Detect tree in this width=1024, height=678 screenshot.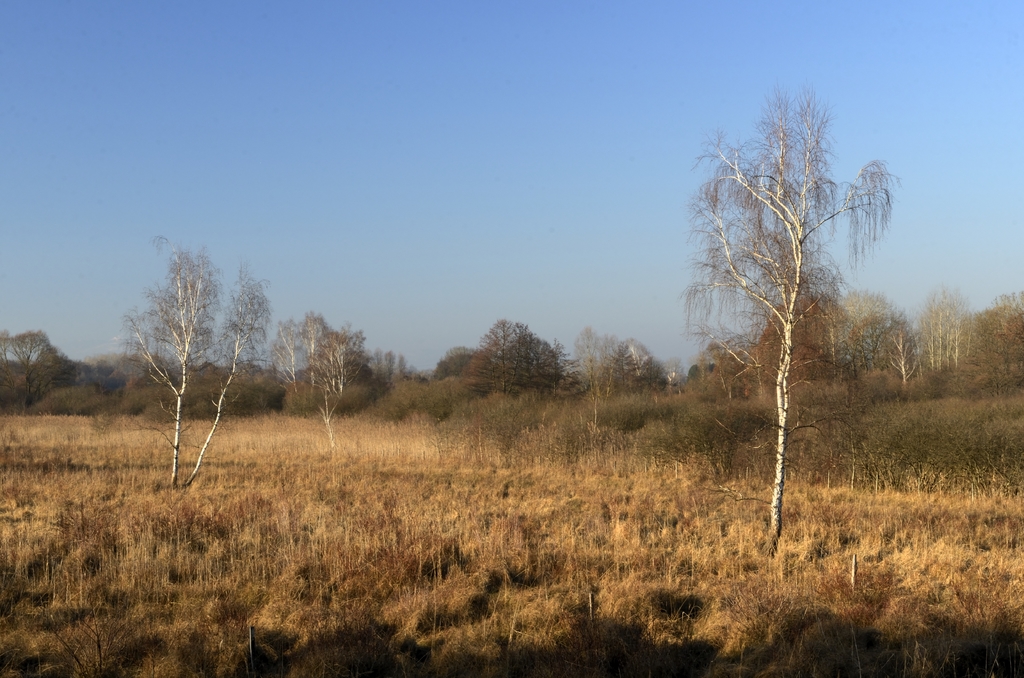
Detection: [677, 76, 903, 551].
